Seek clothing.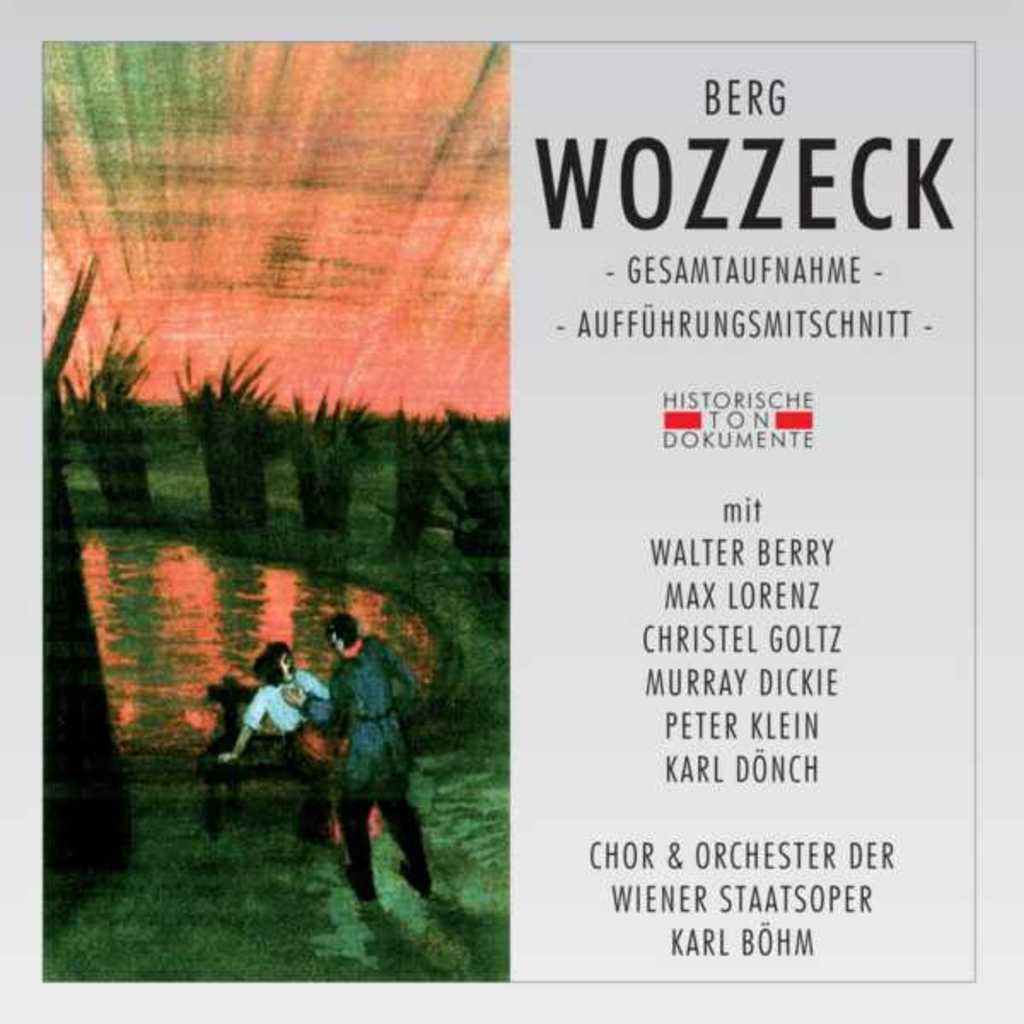
select_region(232, 659, 364, 751).
